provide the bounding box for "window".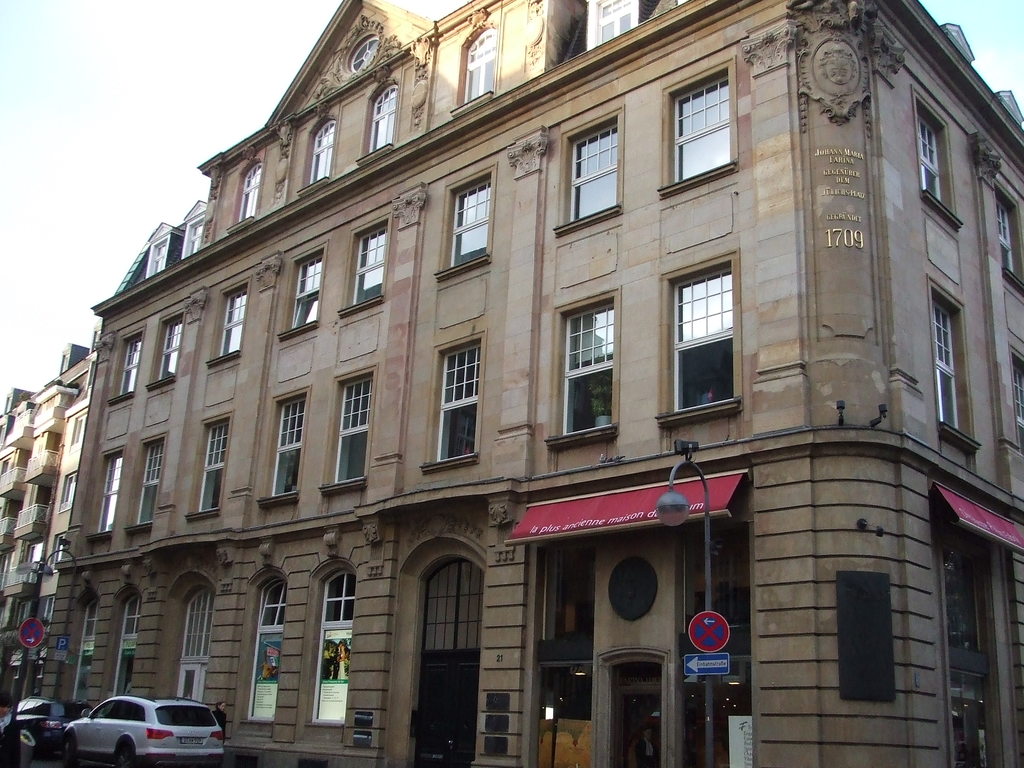
[x1=547, y1=552, x2=584, y2=643].
